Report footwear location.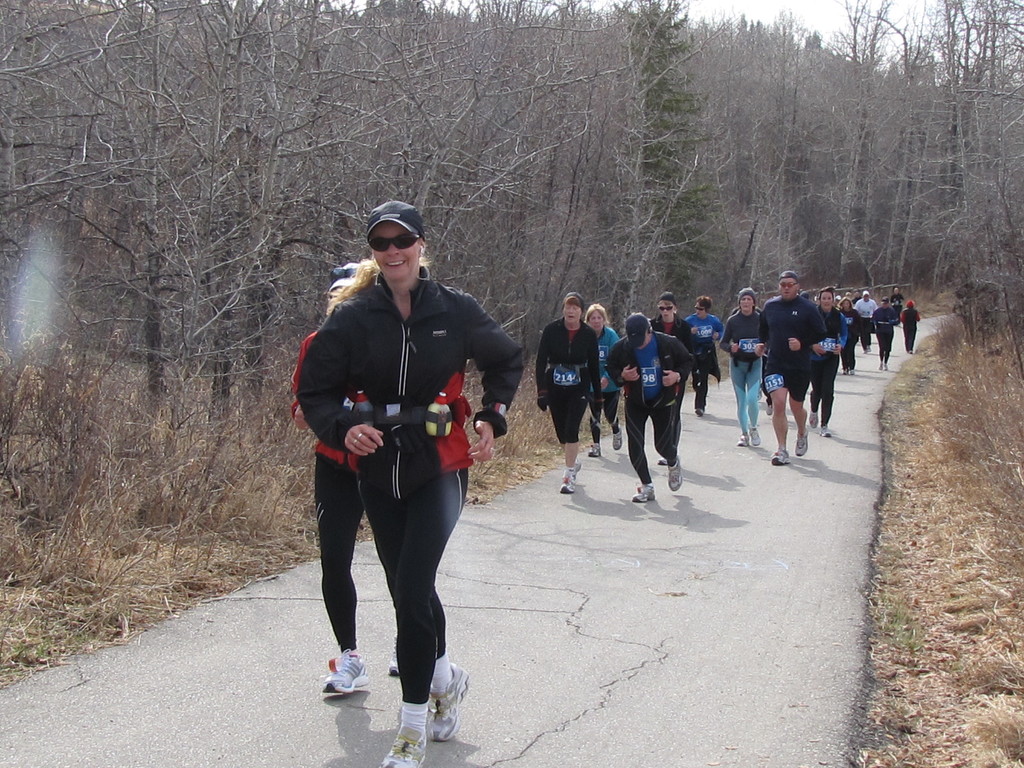
Report: 320 651 374 698.
